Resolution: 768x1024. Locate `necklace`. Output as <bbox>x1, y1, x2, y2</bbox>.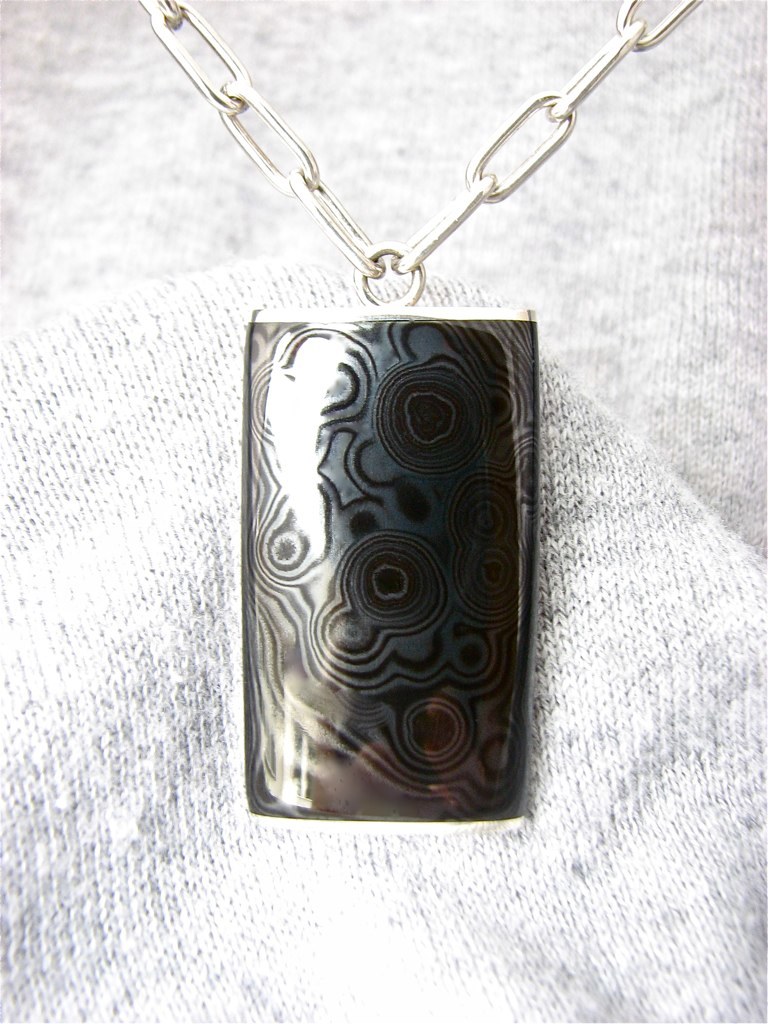
<bbox>160, 0, 700, 835</bbox>.
